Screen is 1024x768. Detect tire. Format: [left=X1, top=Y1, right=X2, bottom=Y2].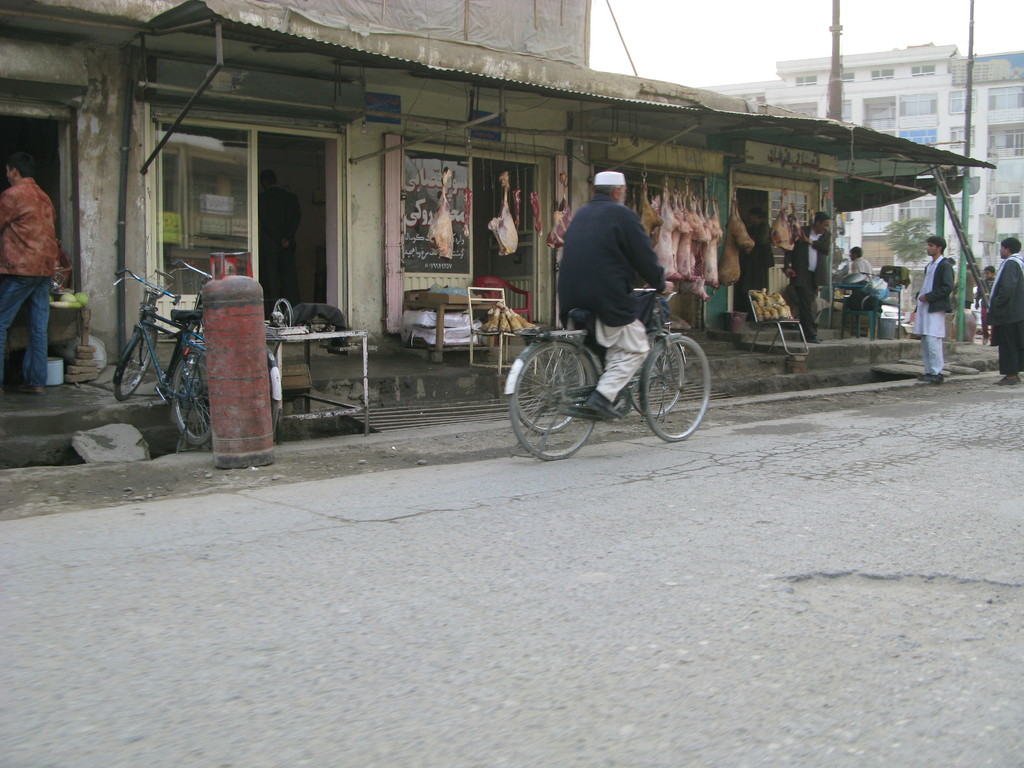
[left=511, top=331, right=583, bottom=430].
